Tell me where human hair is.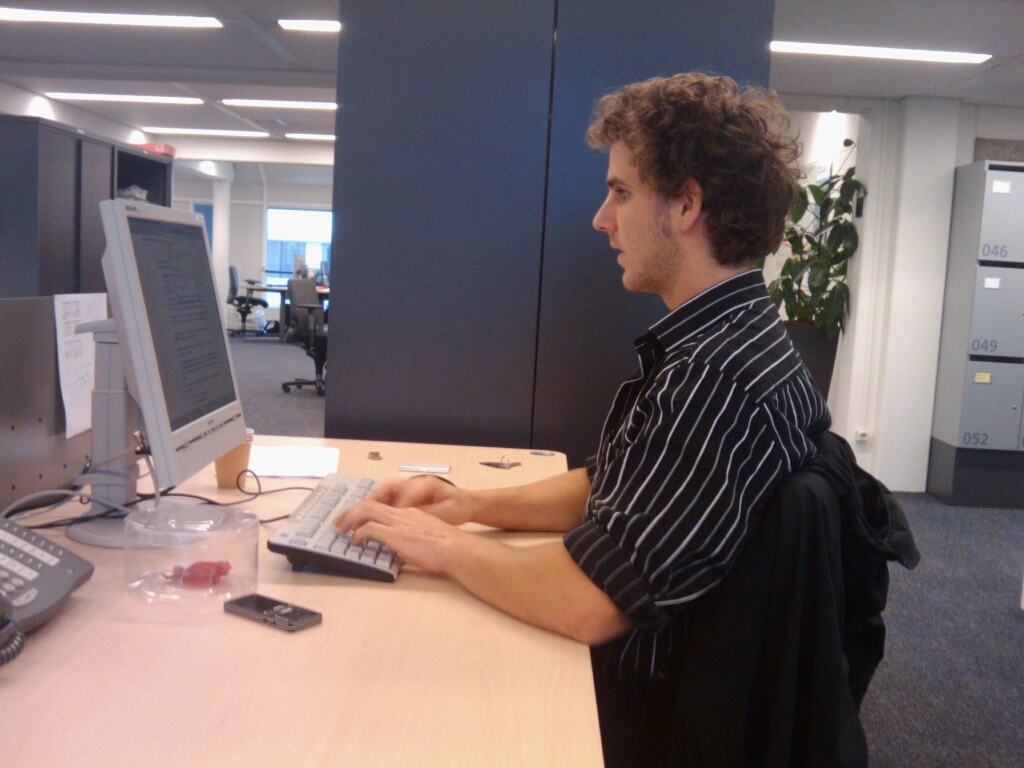
human hair is at crop(585, 63, 797, 281).
